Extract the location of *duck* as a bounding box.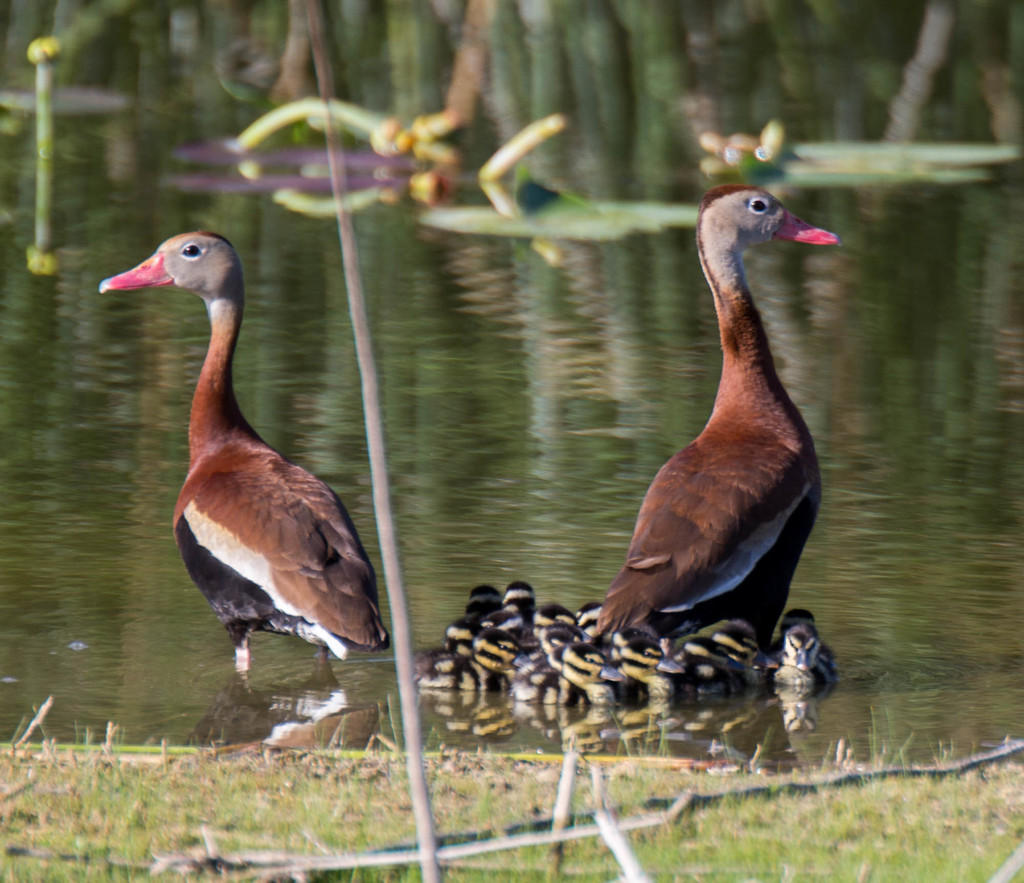
[left=778, top=623, right=836, bottom=687].
